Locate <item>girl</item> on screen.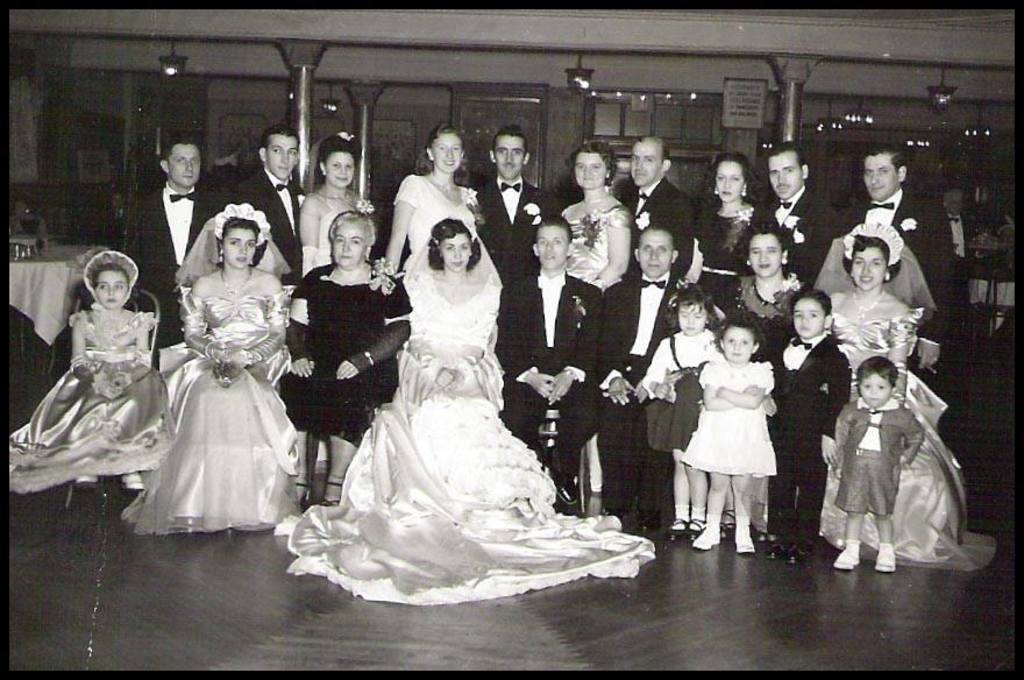
On screen at x1=680, y1=146, x2=768, y2=313.
